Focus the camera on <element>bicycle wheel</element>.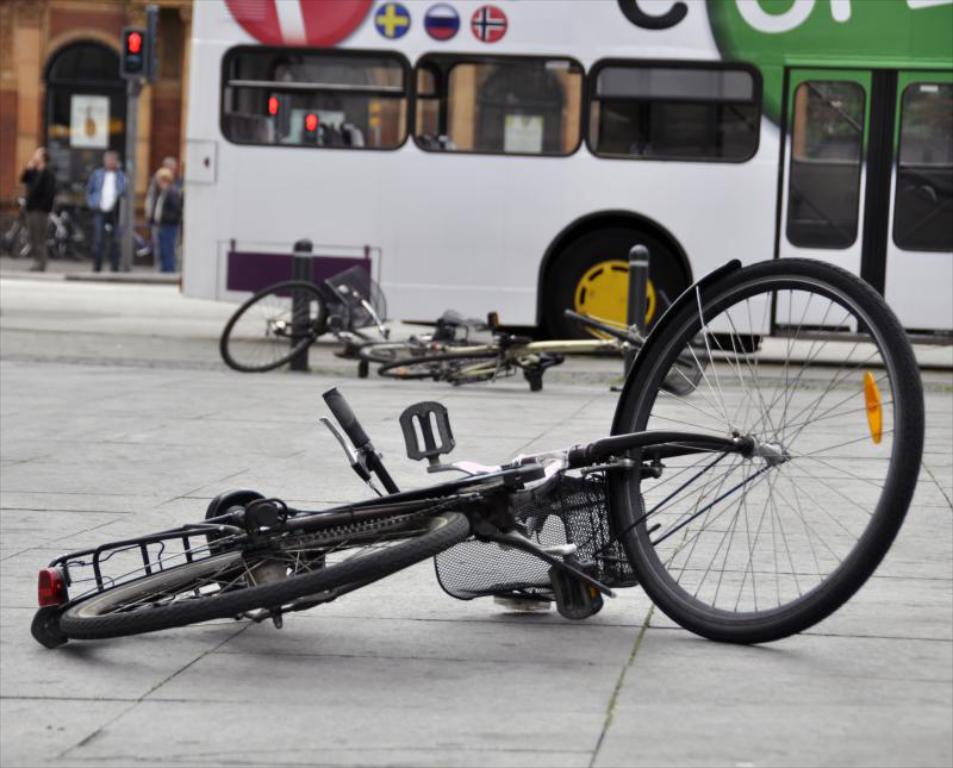
Focus region: <bbox>388, 352, 506, 385</bbox>.
